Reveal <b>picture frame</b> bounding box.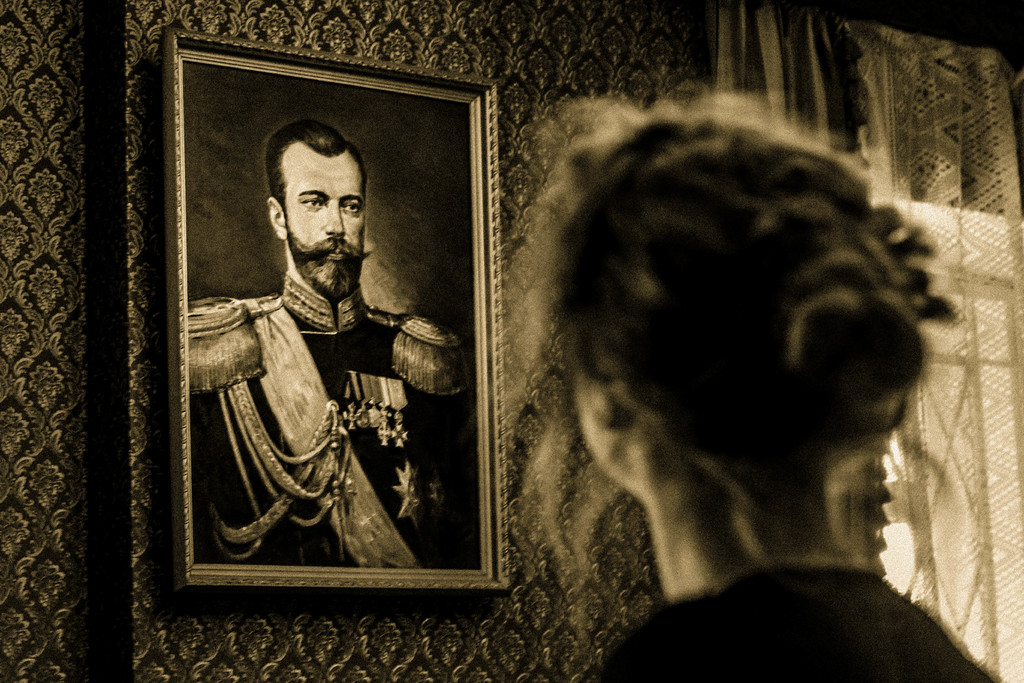
Revealed: <box>102,7,558,657</box>.
